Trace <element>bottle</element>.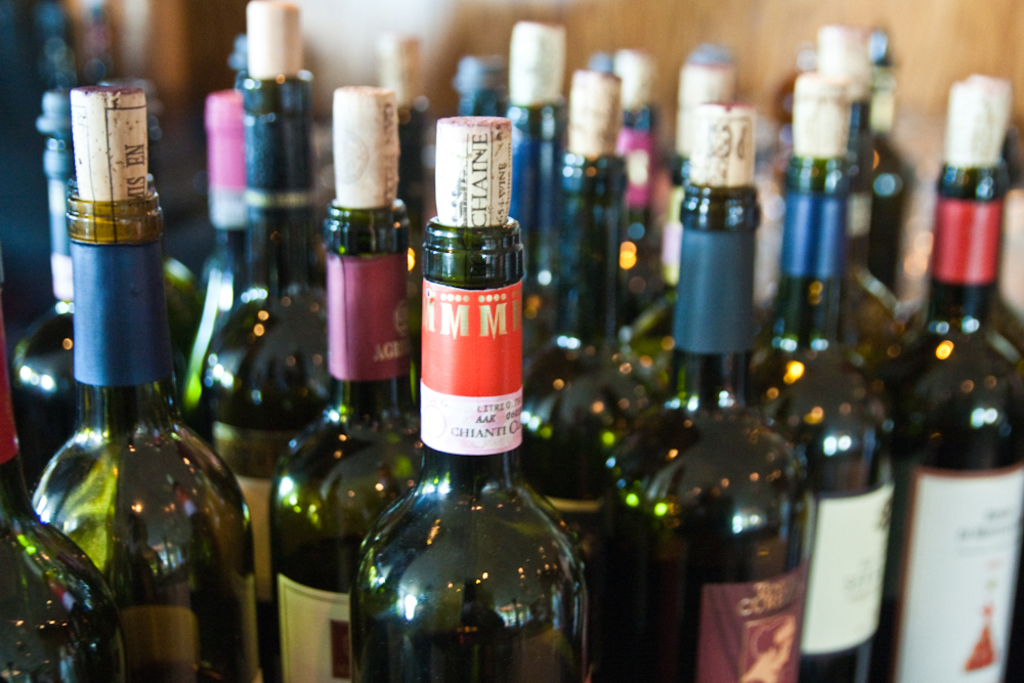
Traced to box=[218, 32, 260, 87].
